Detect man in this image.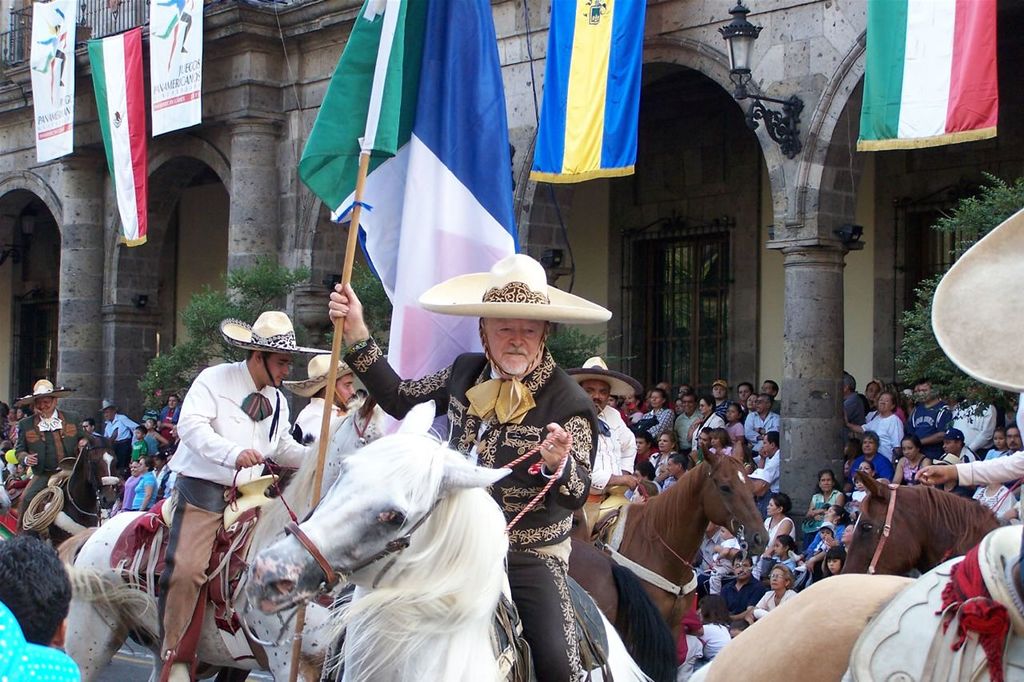
Detection: rect(94, 397, 139, 468).
